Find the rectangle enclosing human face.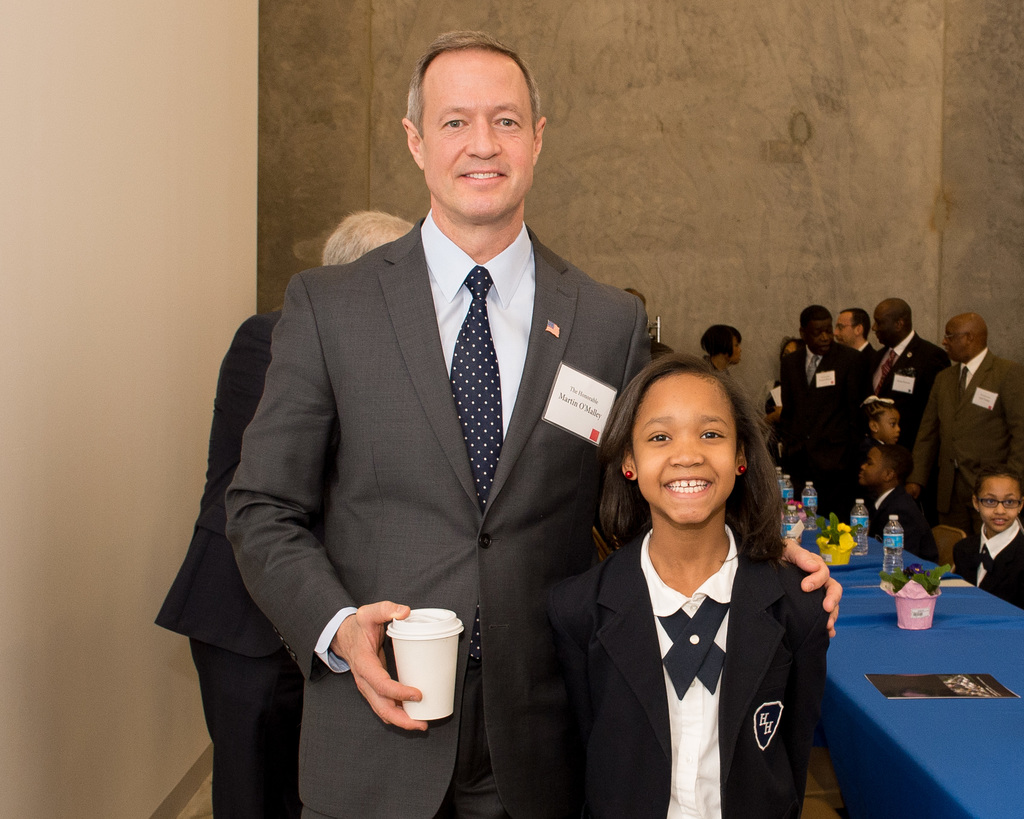
(x1=979, y1=475, x2=1018, y2=533).
